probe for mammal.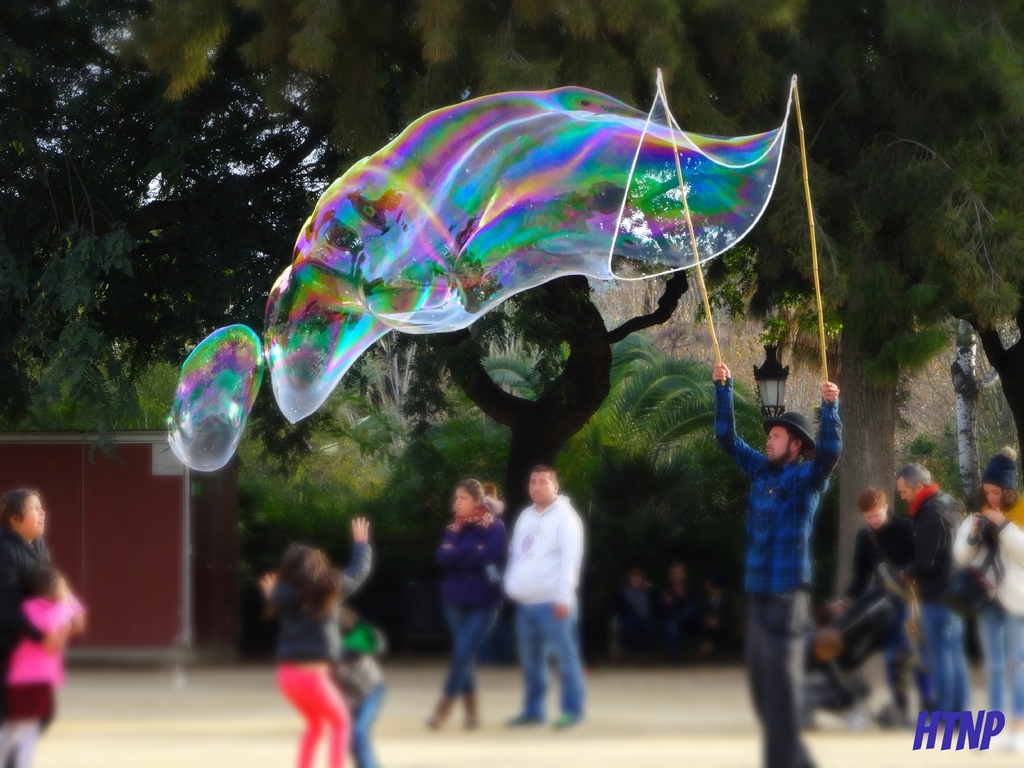
Probe result: (x1=420, y1=477, x2=504, y2=730).
